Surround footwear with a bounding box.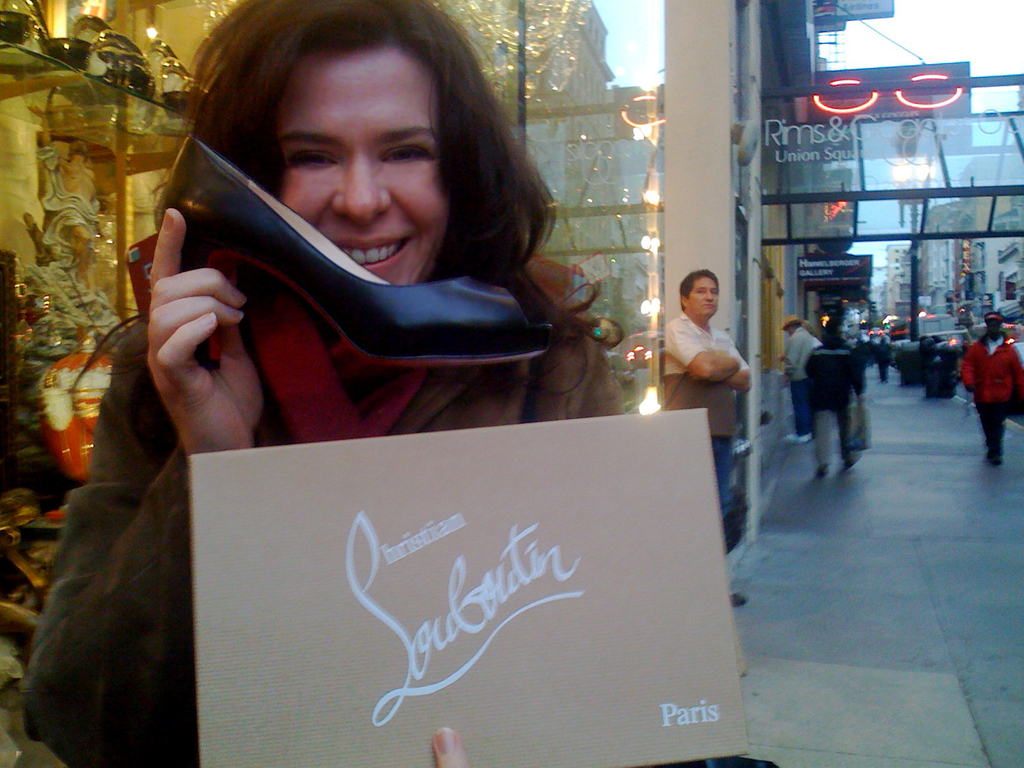
[left=818, top=467, right=829, bottom=478].
